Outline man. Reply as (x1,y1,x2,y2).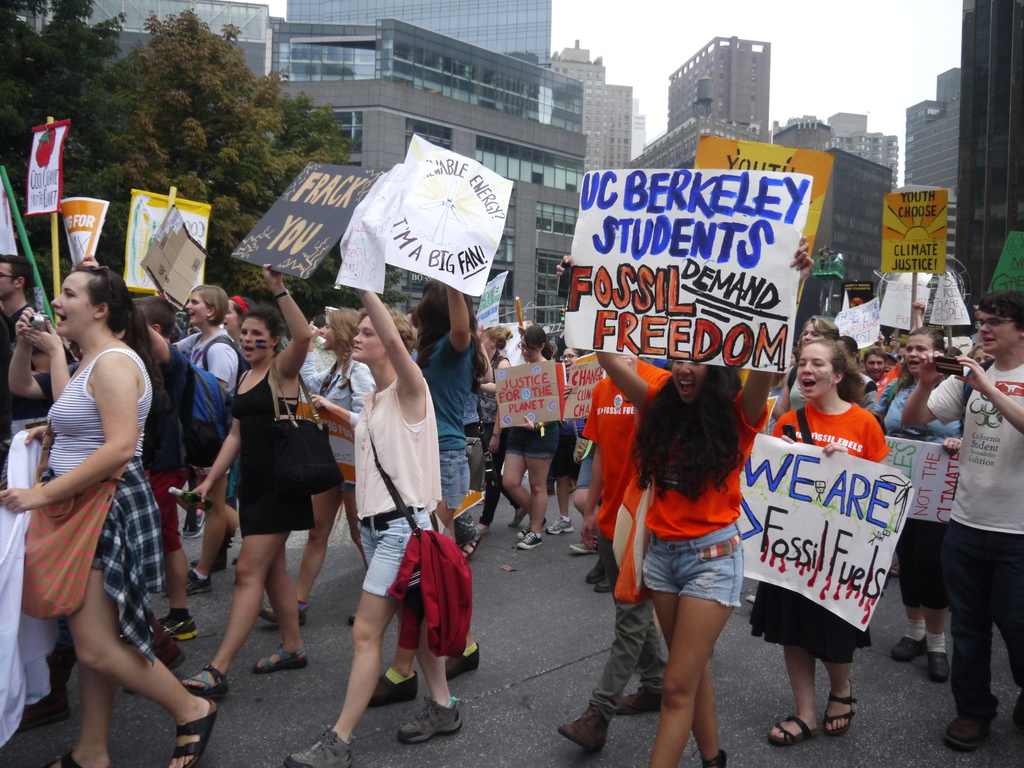
(0,252,39,344).
